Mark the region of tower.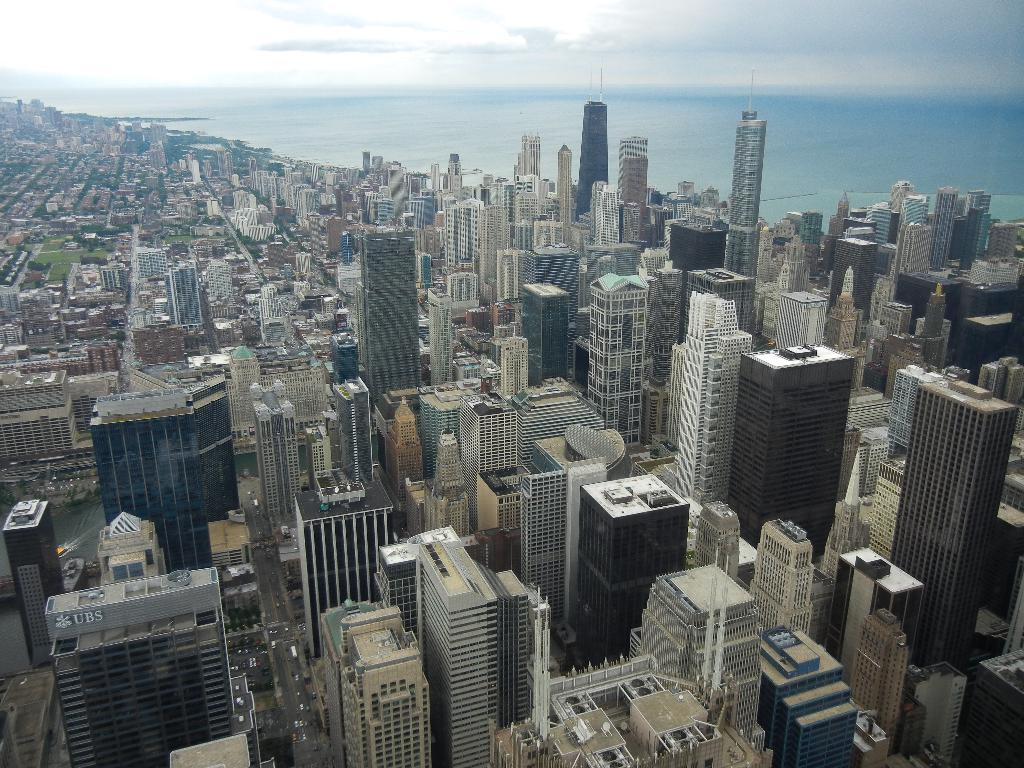
Region: box(483, 422, 681, 636).
